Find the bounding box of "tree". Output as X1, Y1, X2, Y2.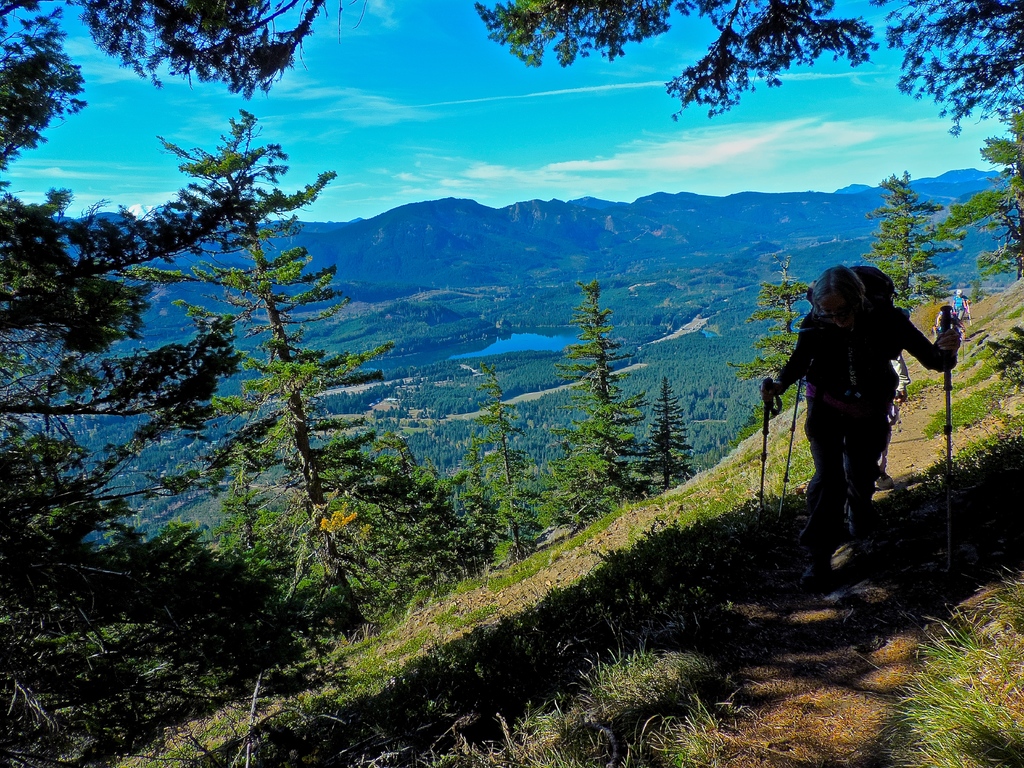
650, 381, 717, 493.
